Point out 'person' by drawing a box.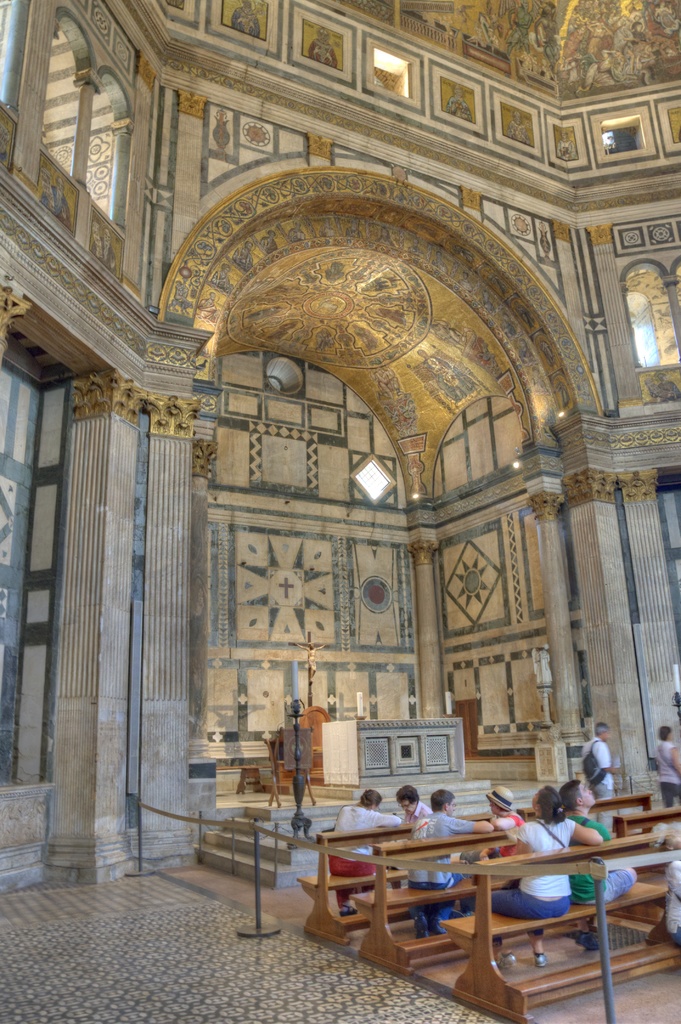
{"left": 403, "top": 785, "right": 431, "bottom": 829}.
